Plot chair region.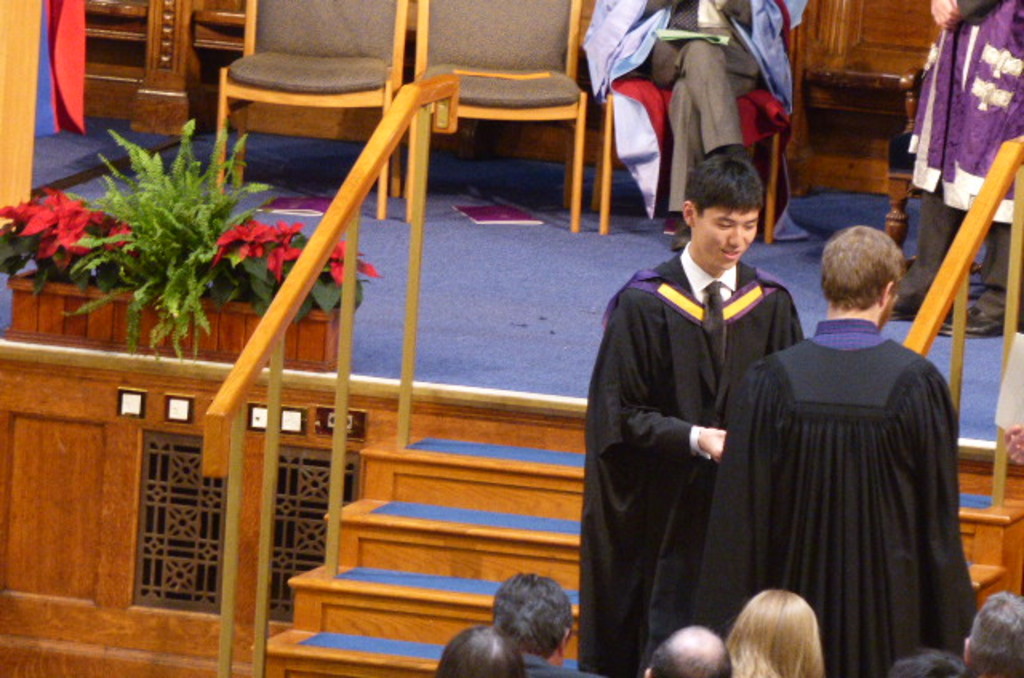
Plotted at 211,8,408,227.
